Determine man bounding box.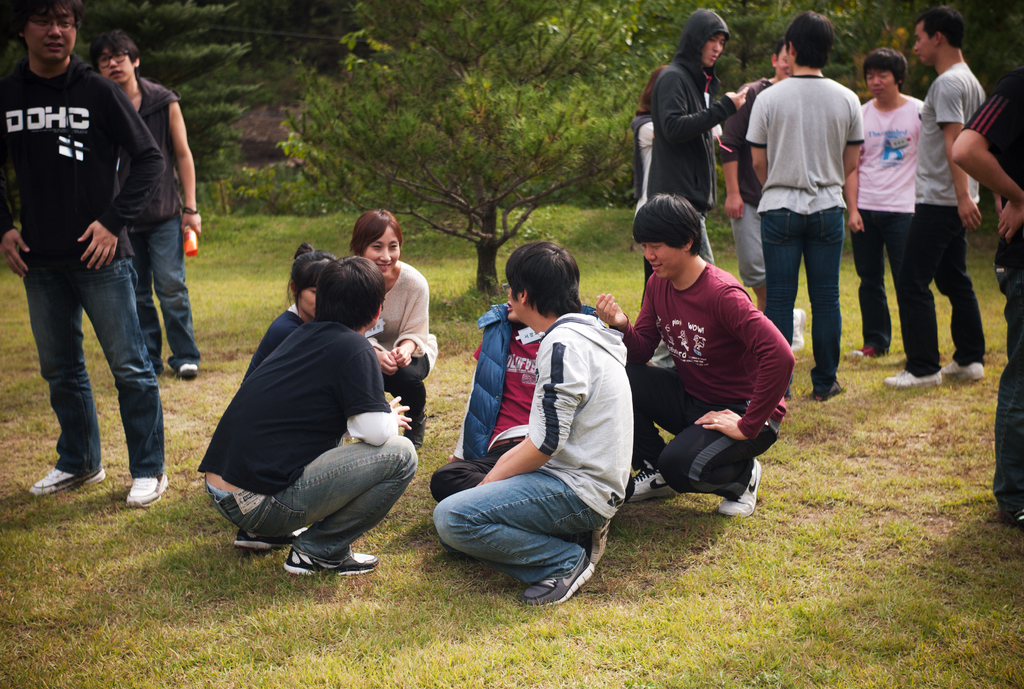
Determined: region(740, 10, 866, 406).
